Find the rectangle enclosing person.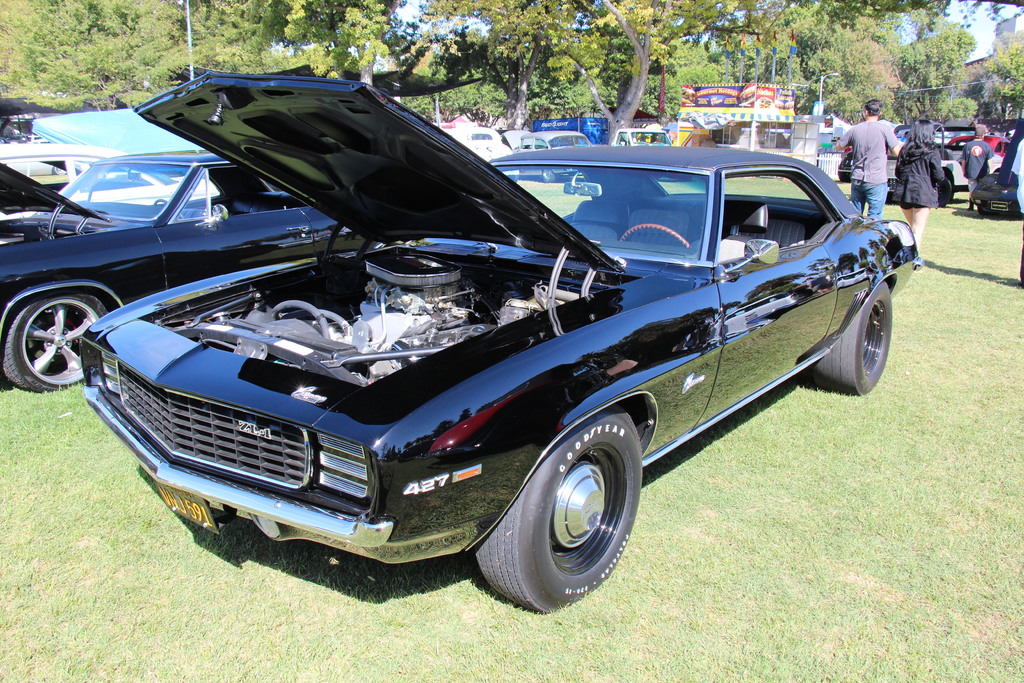
1006, 136, 1023, 288.
